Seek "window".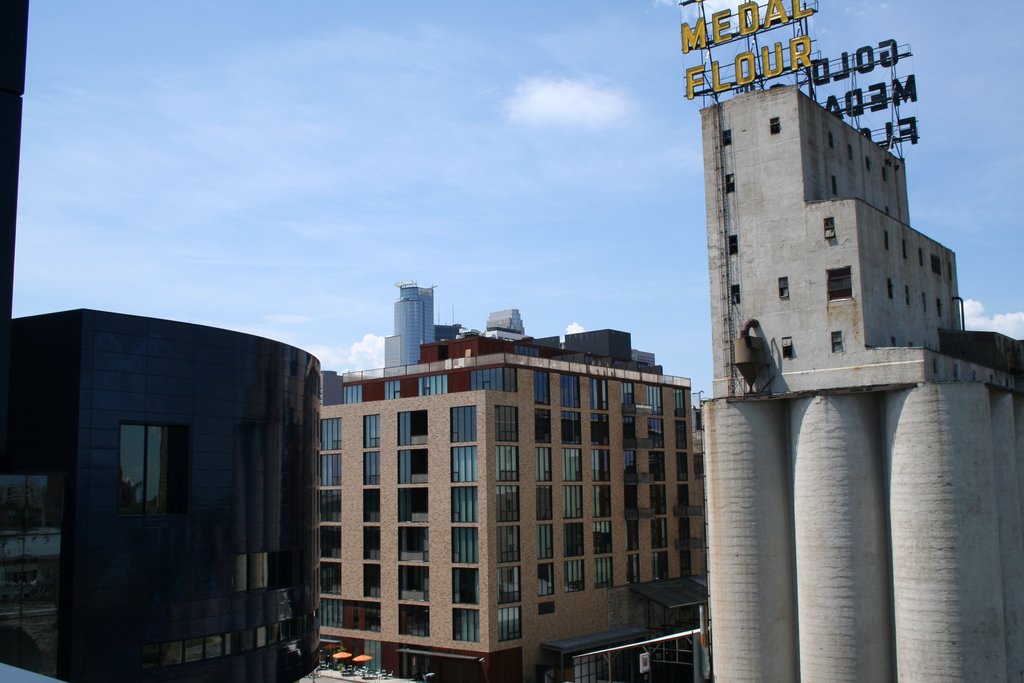
box=[365, 487, 381, 522].
